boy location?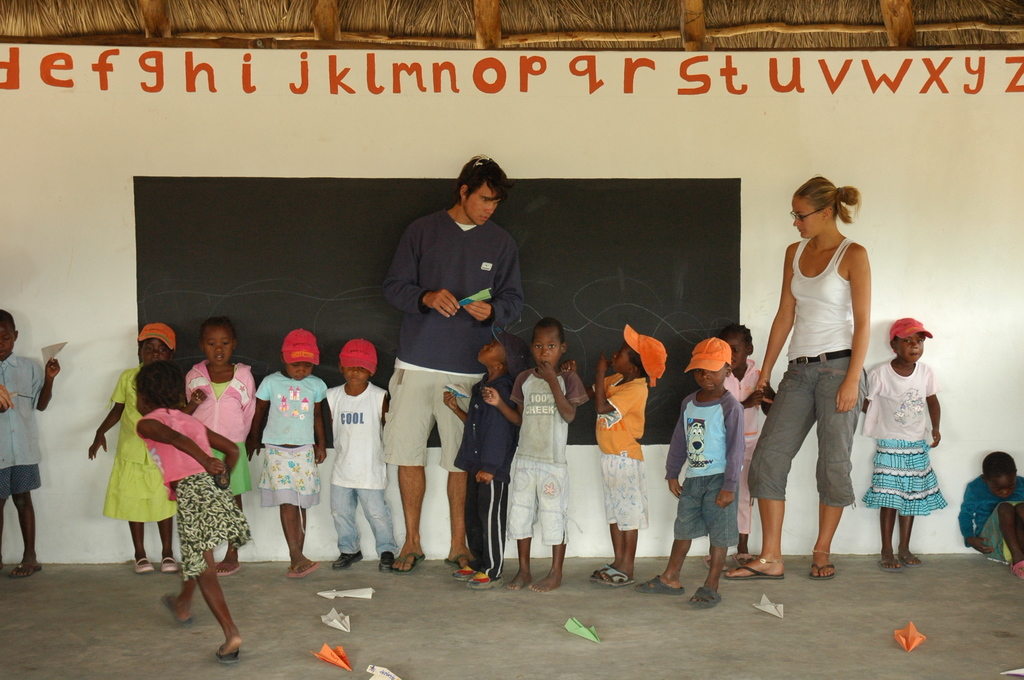
<region>584, 324, 669, 590</region>
